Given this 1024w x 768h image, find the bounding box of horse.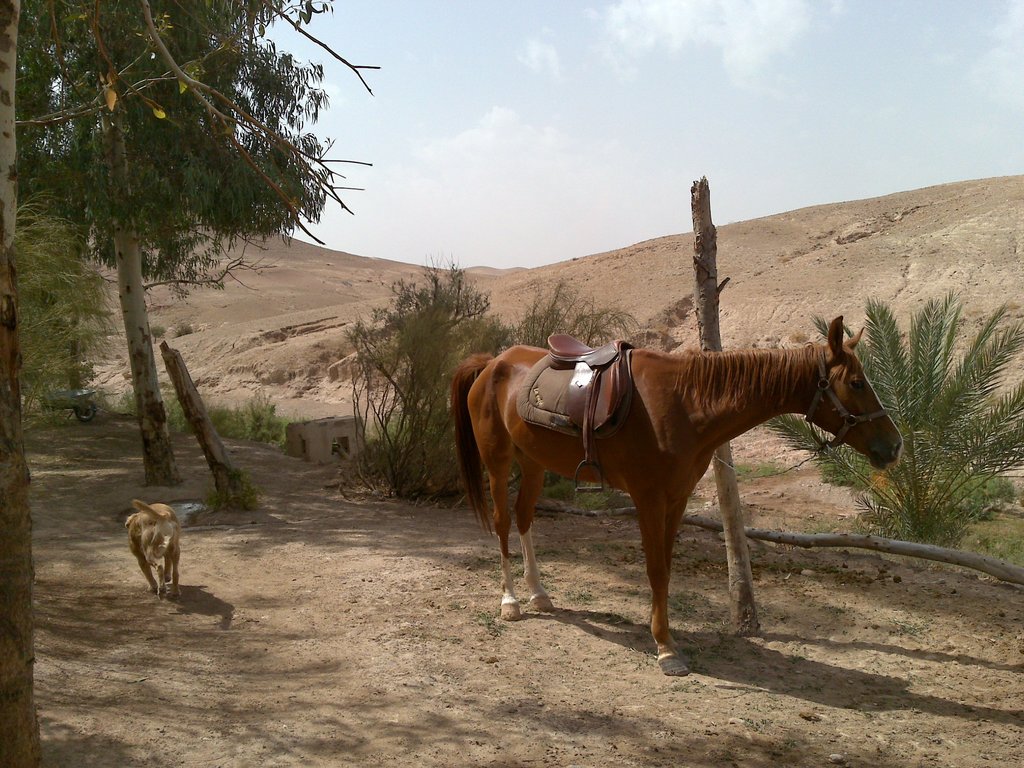
[448, 314, 909, 681].
